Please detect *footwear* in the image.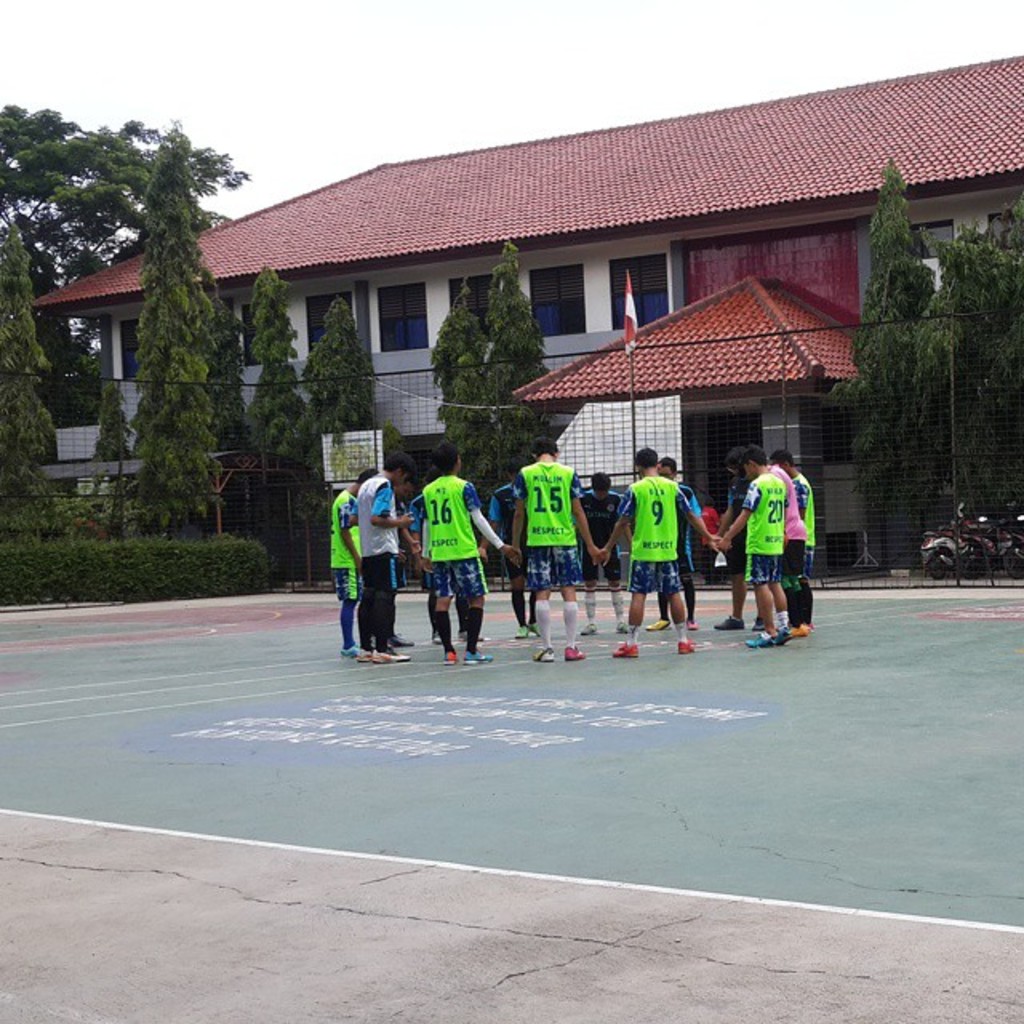
l=610, t=637, r=638, b=658.
